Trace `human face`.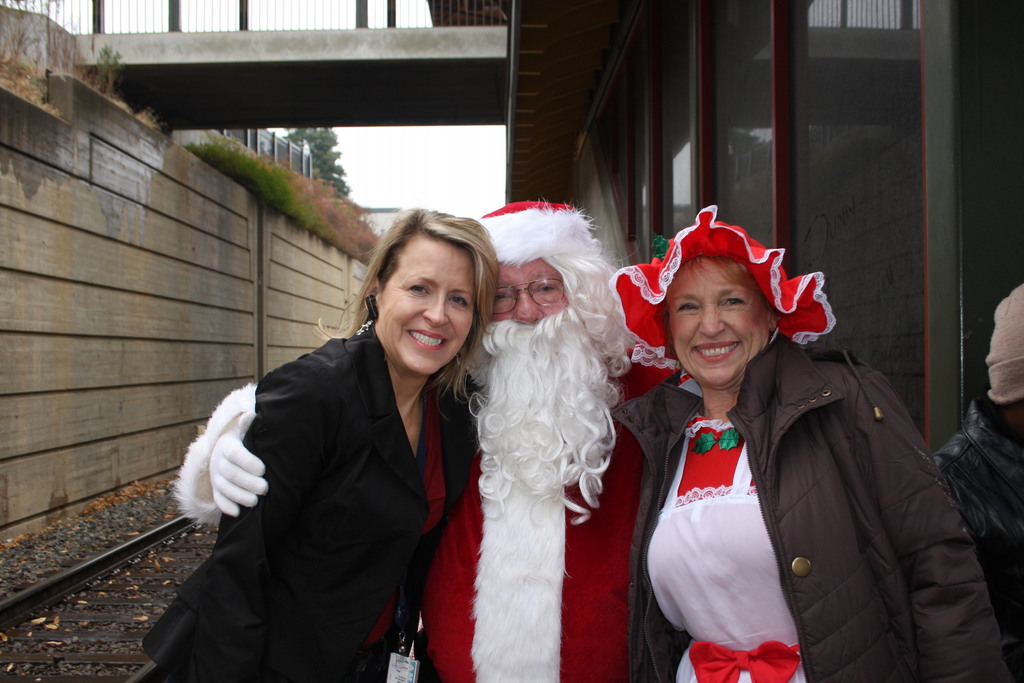
Traced to rect(671, 255, 768, 389).
